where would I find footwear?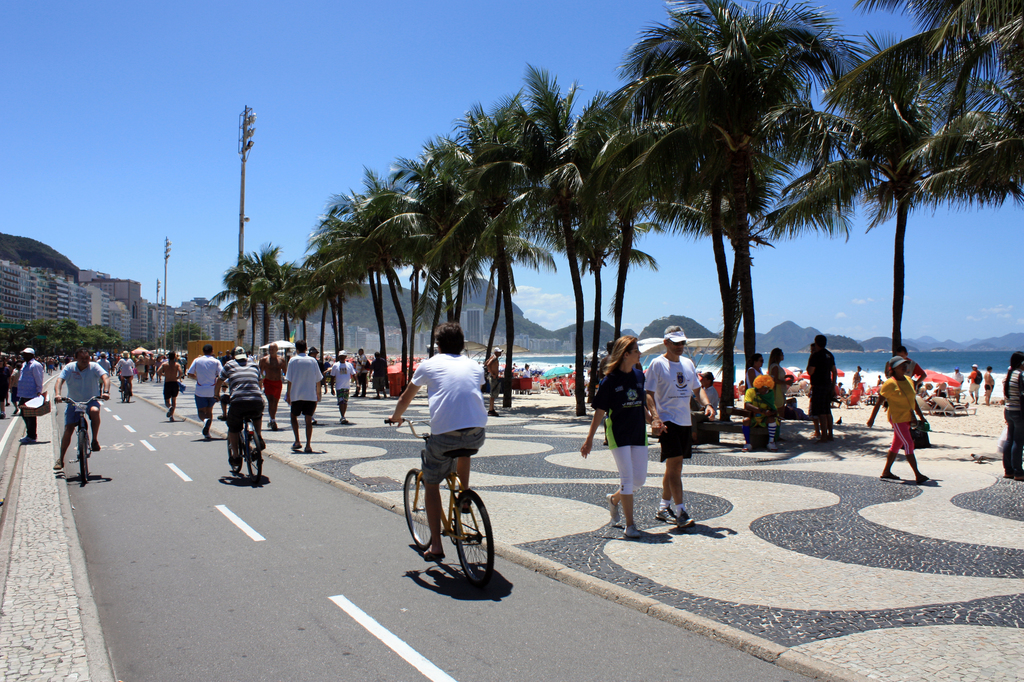
At bbox=[290, 446, 300, 448].
